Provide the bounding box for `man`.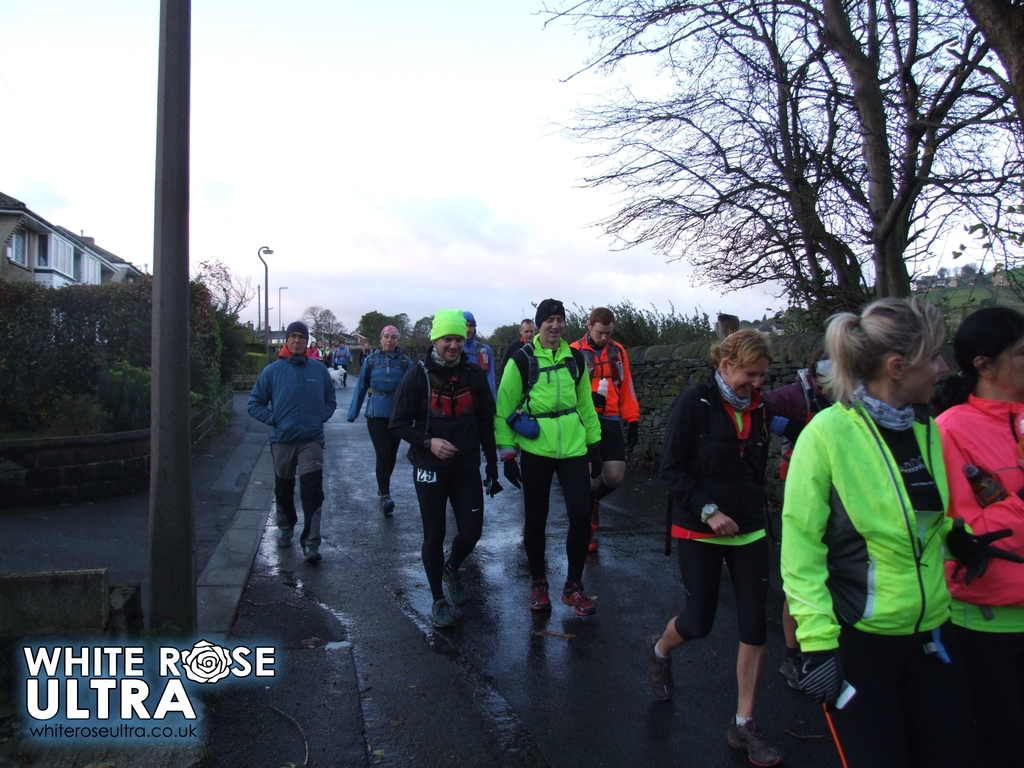
bbox(568, 308, 642, 502).
